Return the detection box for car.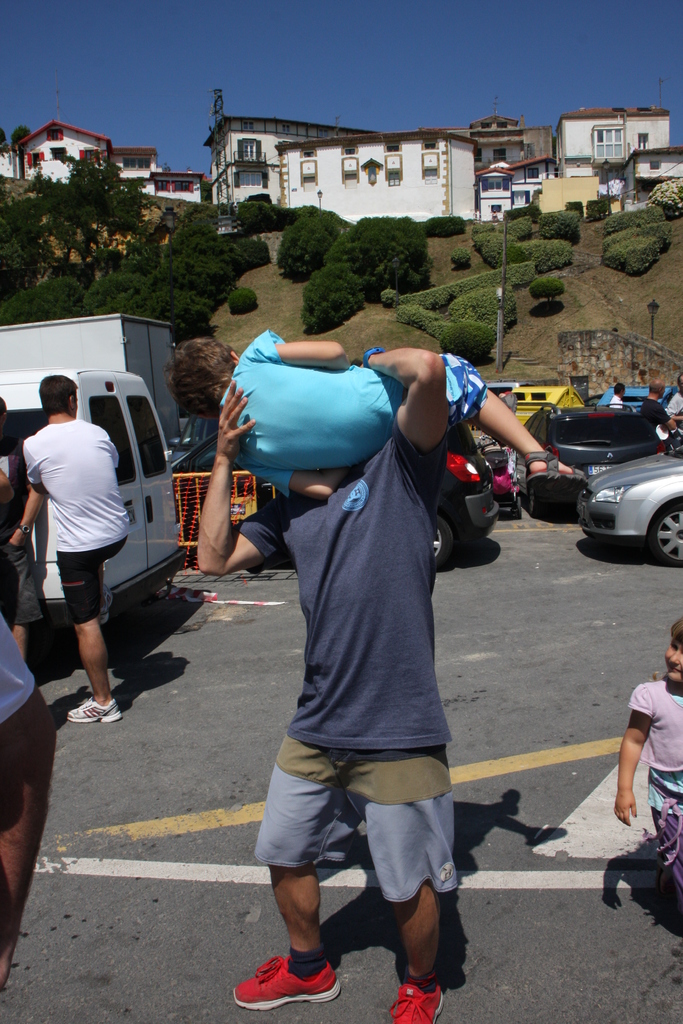
box=[171, 420, 498, 567].
